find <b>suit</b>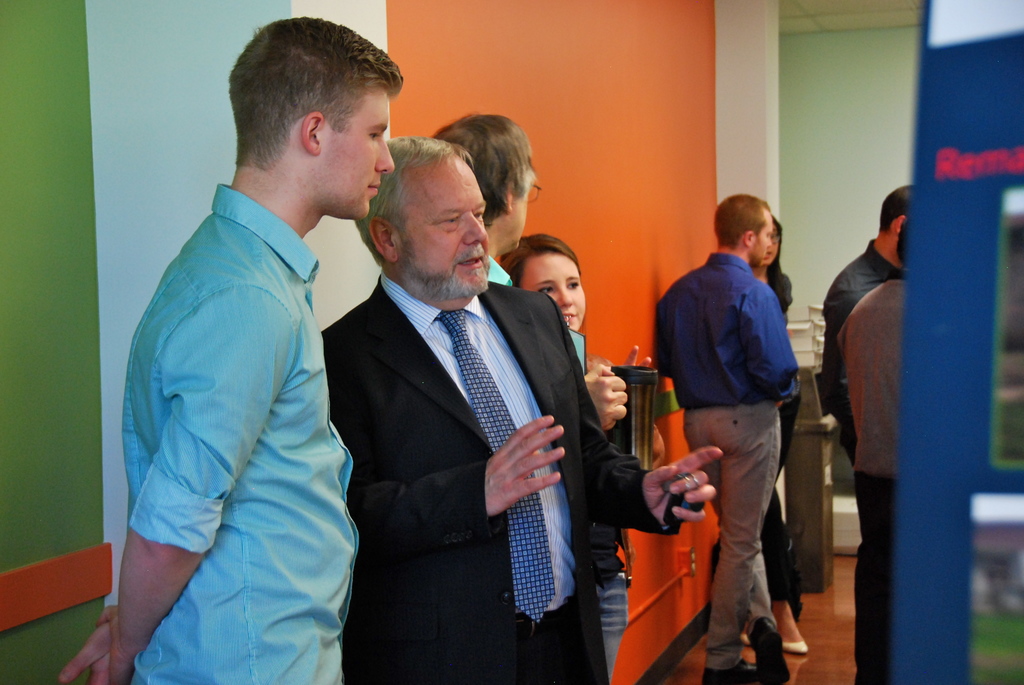
(x1=314, y1=170, x2=622, y2=672)
